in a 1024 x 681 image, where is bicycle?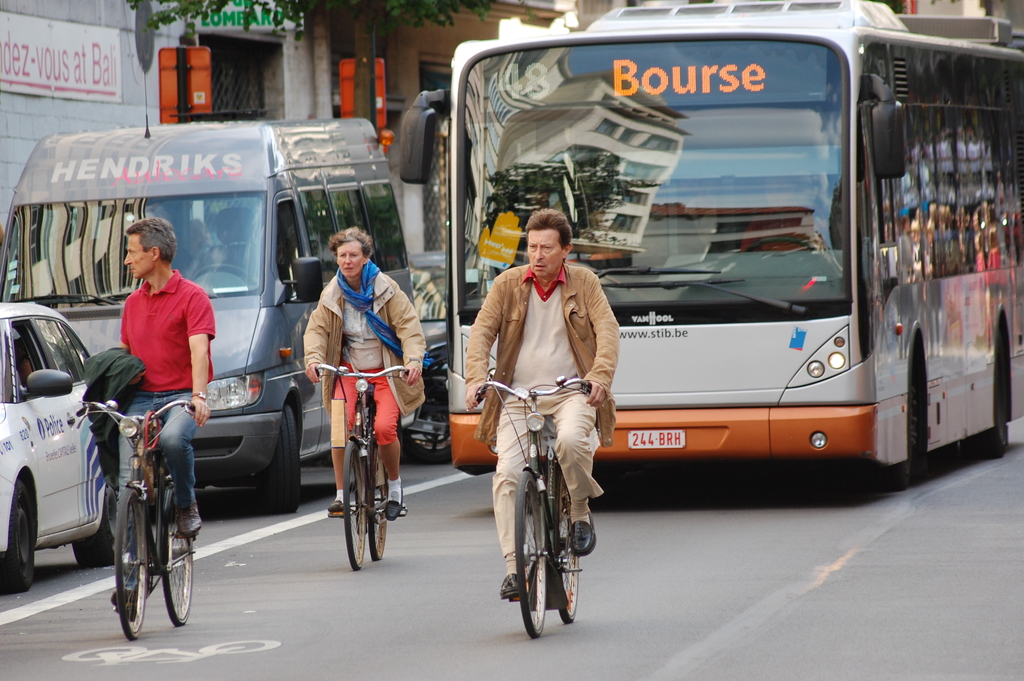
(508,383,596,648).
